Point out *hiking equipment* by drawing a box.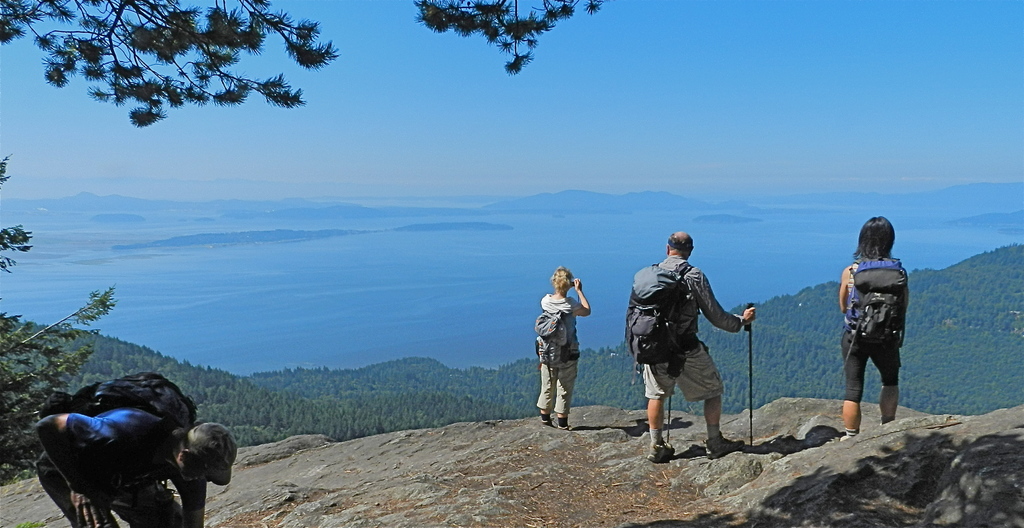
pyautogui.locateOnScreen(667, 388, 678, 445).
